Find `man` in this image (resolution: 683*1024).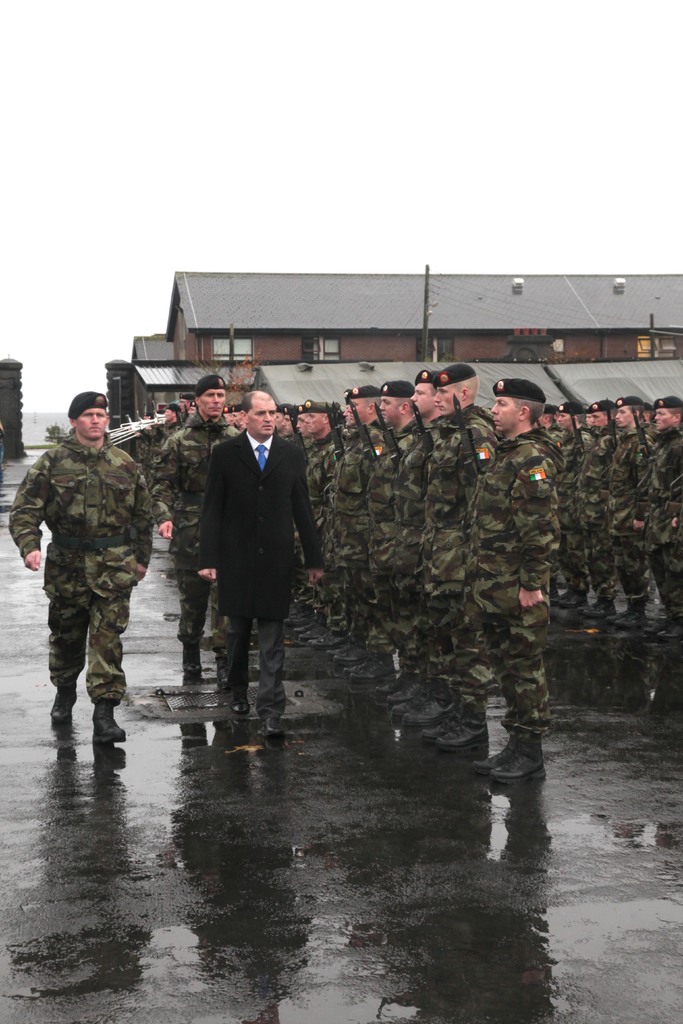
BBox(616, 390, 652, 628).
